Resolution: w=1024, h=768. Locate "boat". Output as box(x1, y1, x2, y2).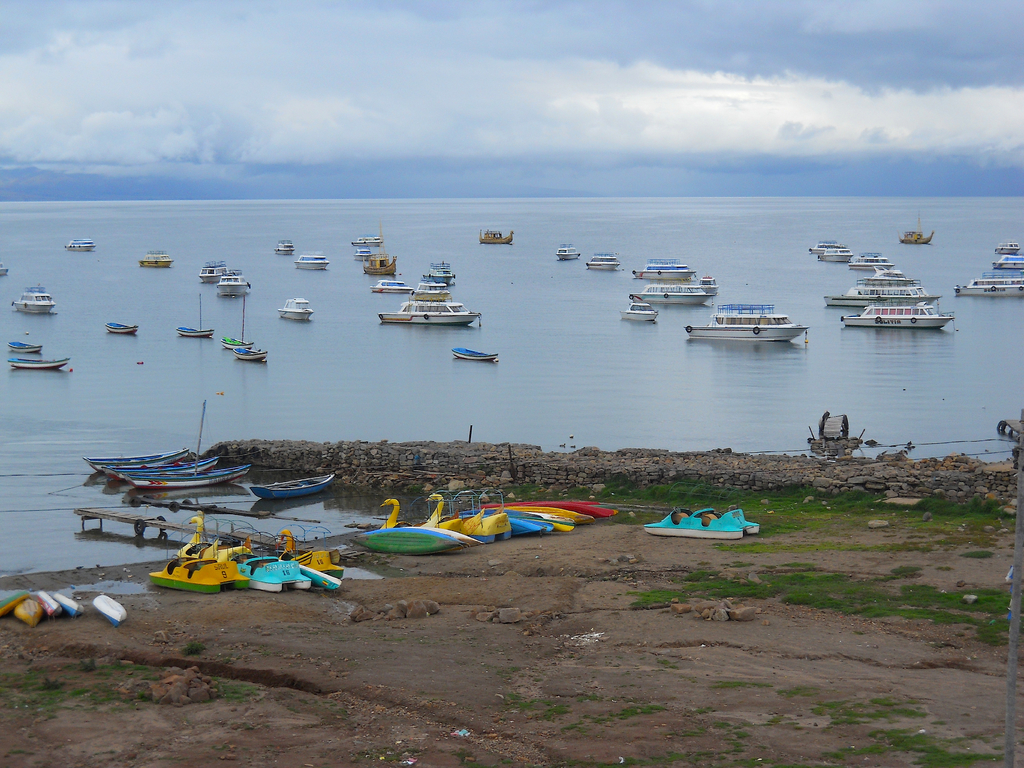
box(63, 235, 95, 252).
